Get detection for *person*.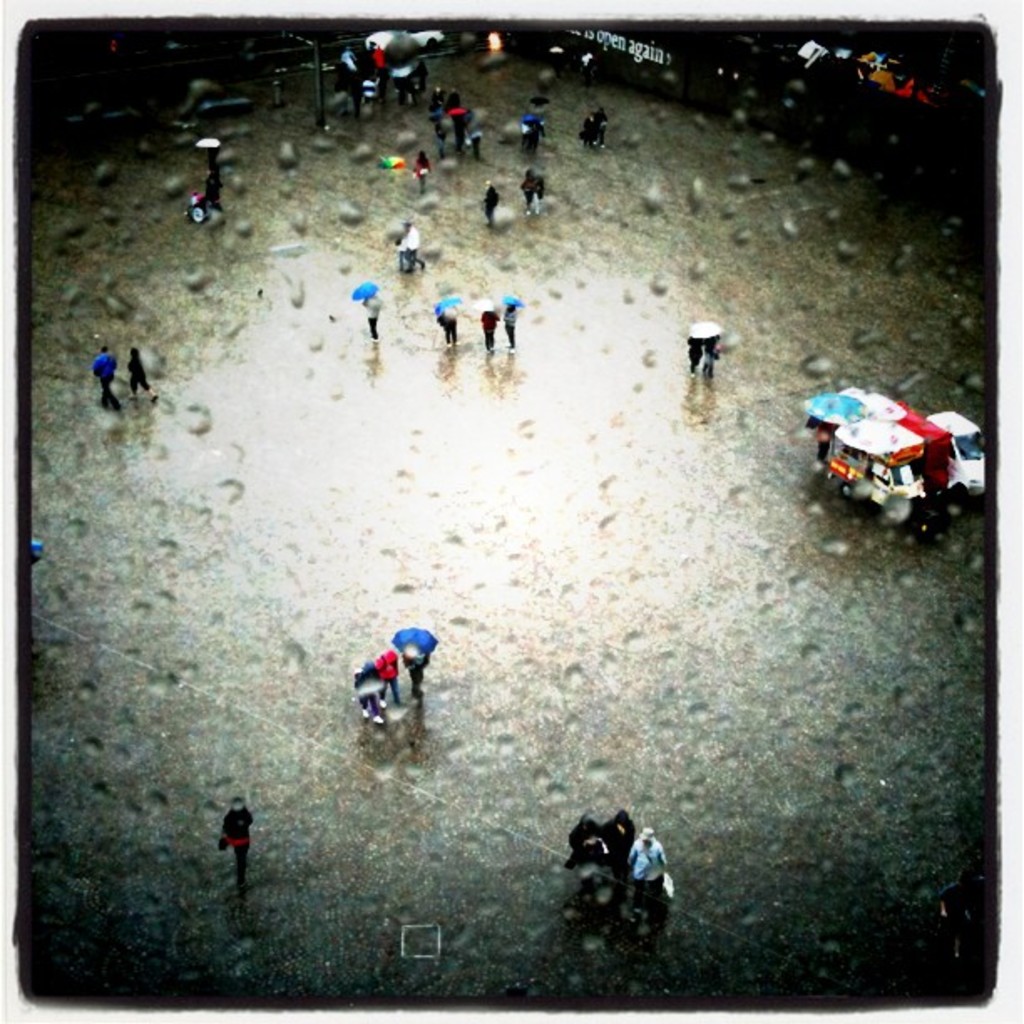
Detection: 363,42,393,89.
